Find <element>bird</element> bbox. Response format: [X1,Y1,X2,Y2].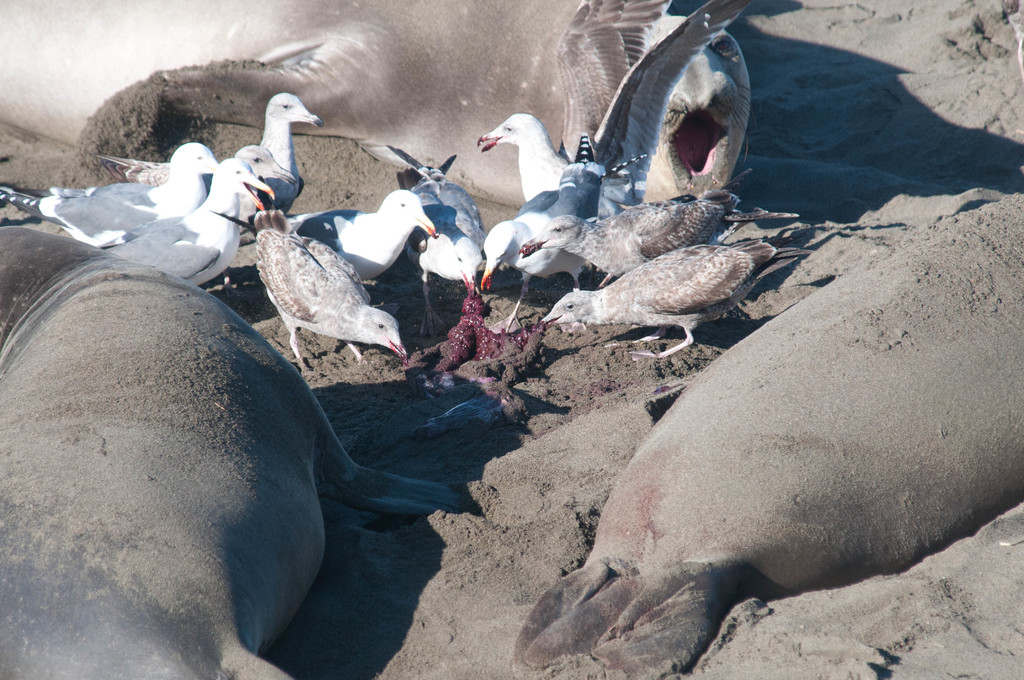
[1,140,223,252].
